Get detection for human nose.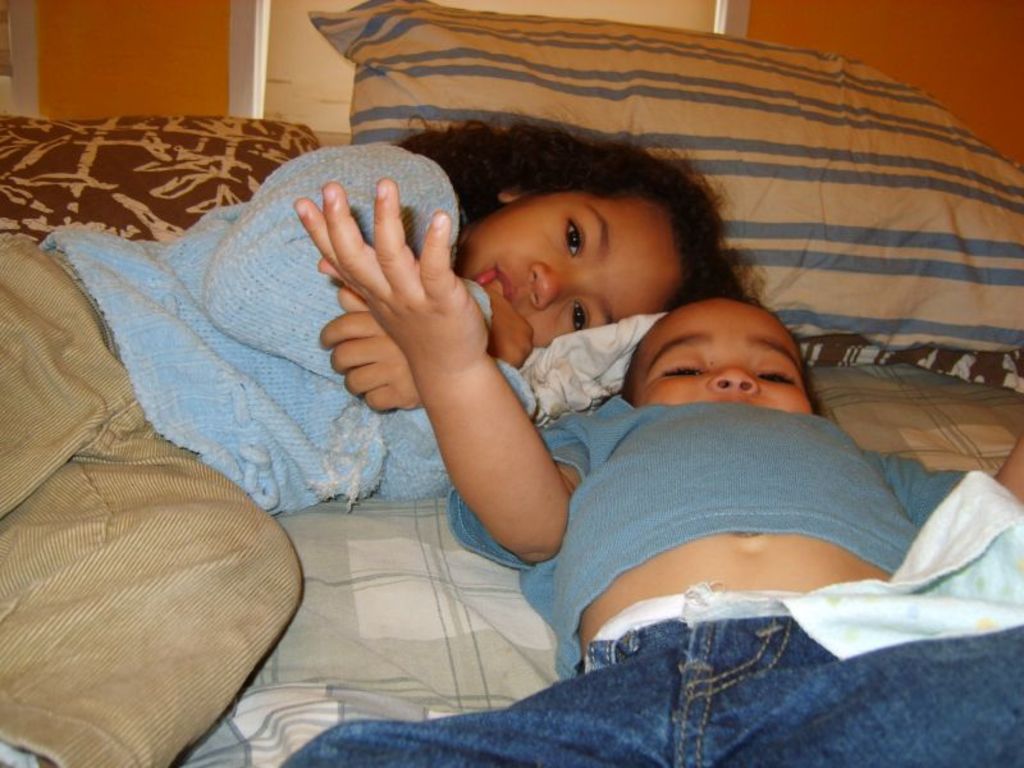
Detection: [left=530, top=259, right=579, bottom=308].
